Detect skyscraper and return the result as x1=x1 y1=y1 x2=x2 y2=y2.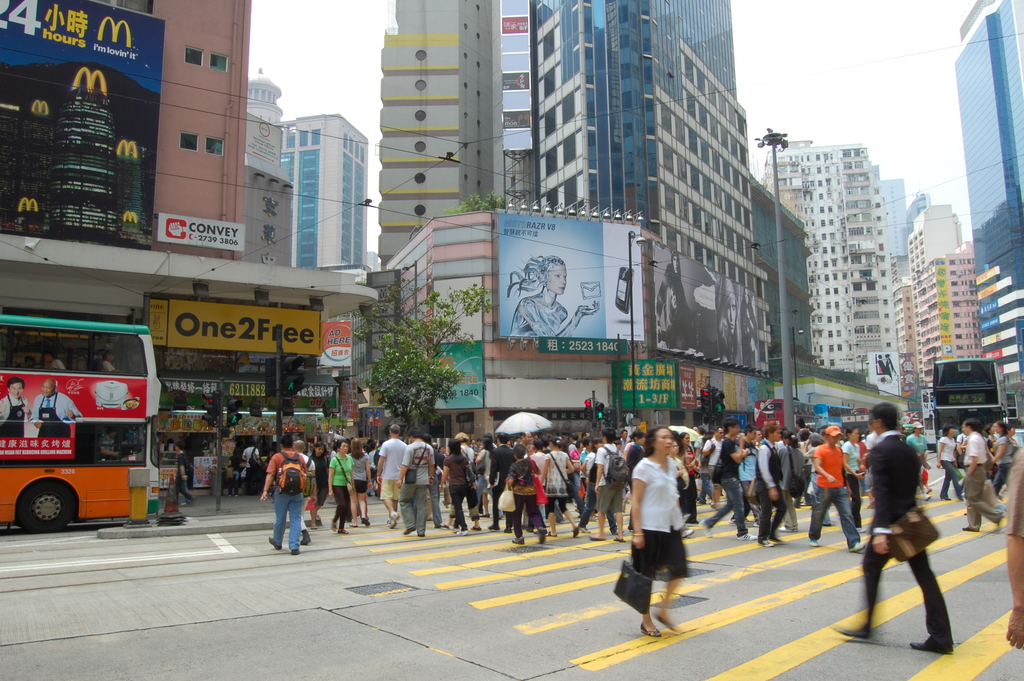
x1=895 y1=203 x2=993 y2=405.
